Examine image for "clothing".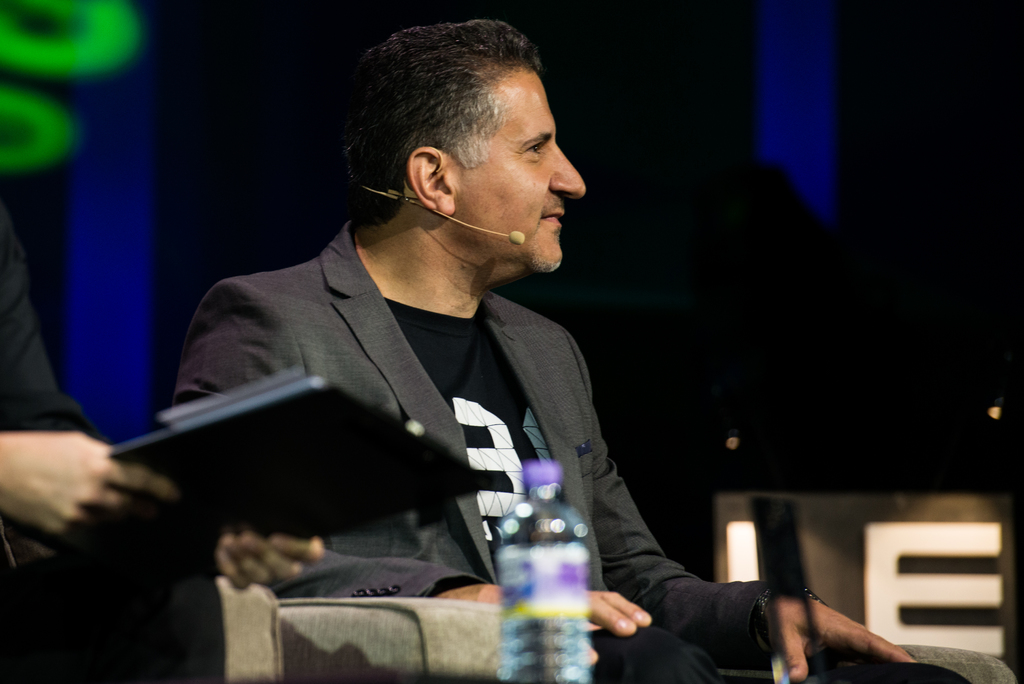
Examination result: x1=0 y1=209 x2=197 y2=683.
